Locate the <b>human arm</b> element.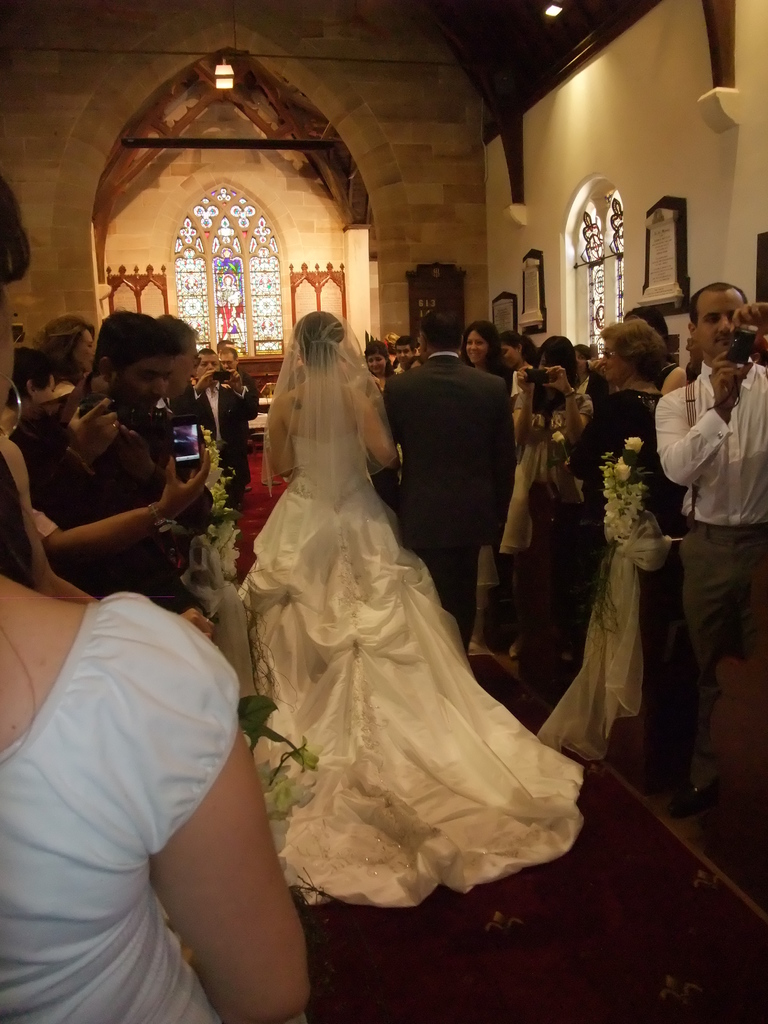
Element bbox: bbox(33, 443, 213, 566).
